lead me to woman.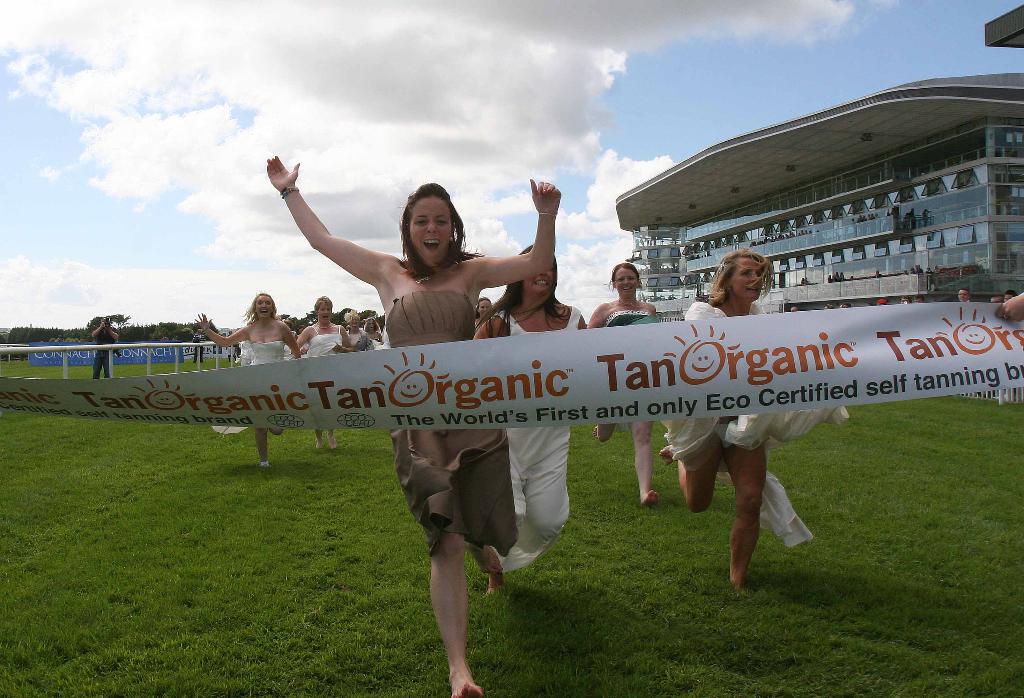
Lead to [339,314,371,353].
